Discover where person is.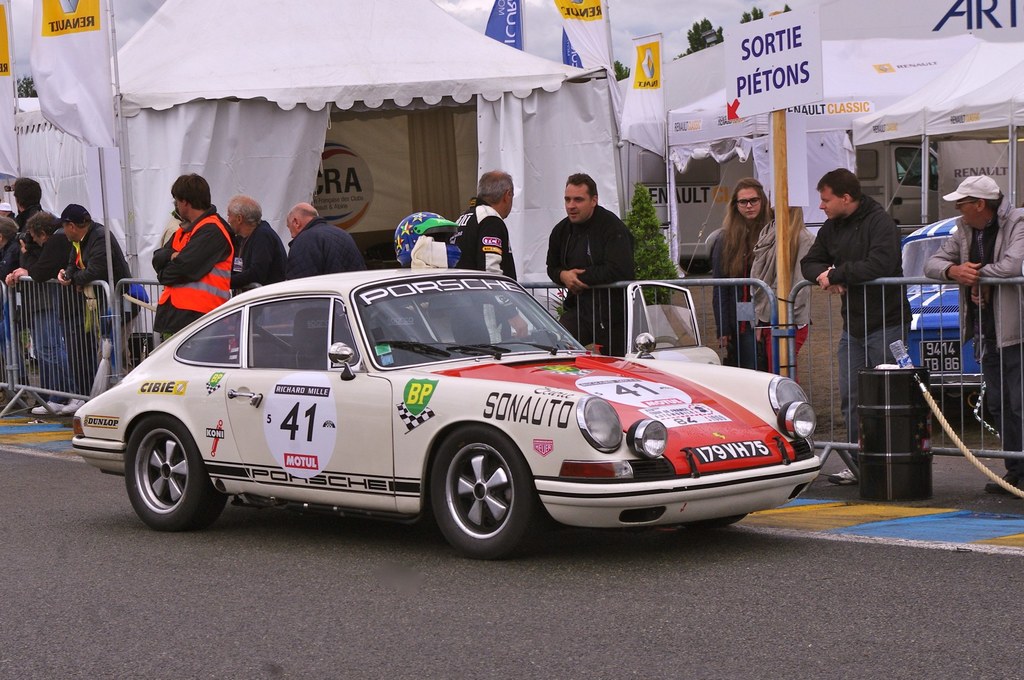
Discovered at x1=921, y1=170, x2=1023, y2=491.
